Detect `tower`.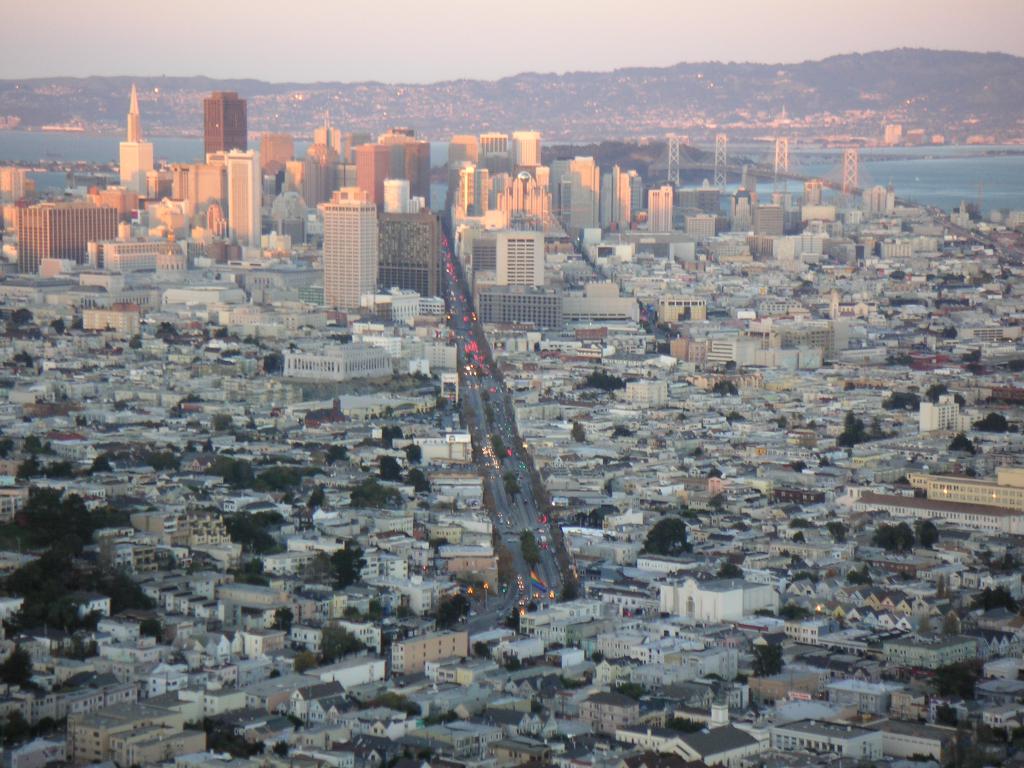
Detected at x1=201 y1=87 x2=248 y2=169.
